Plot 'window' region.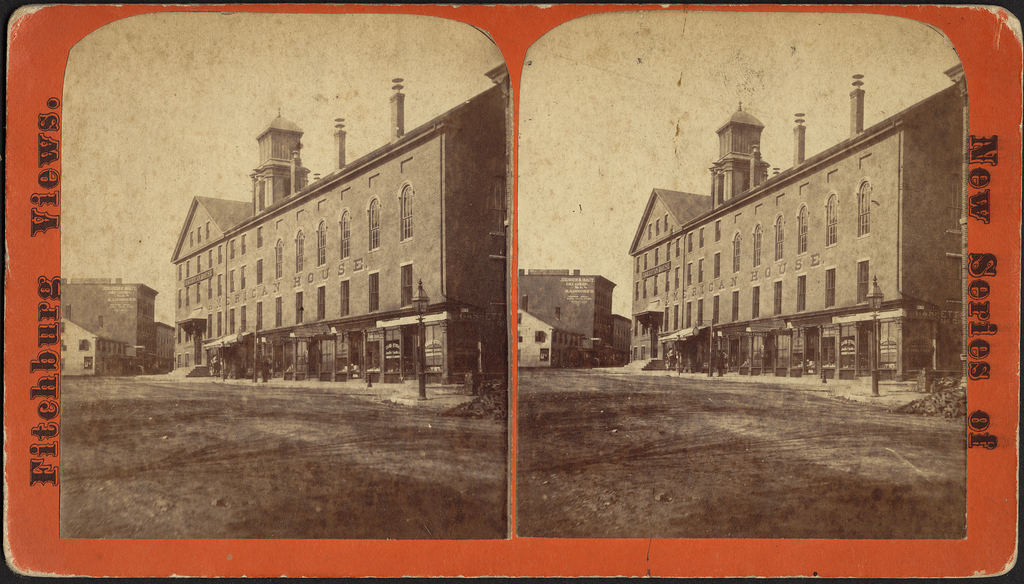
Plotted at box=[635, 256, 639, 274].
